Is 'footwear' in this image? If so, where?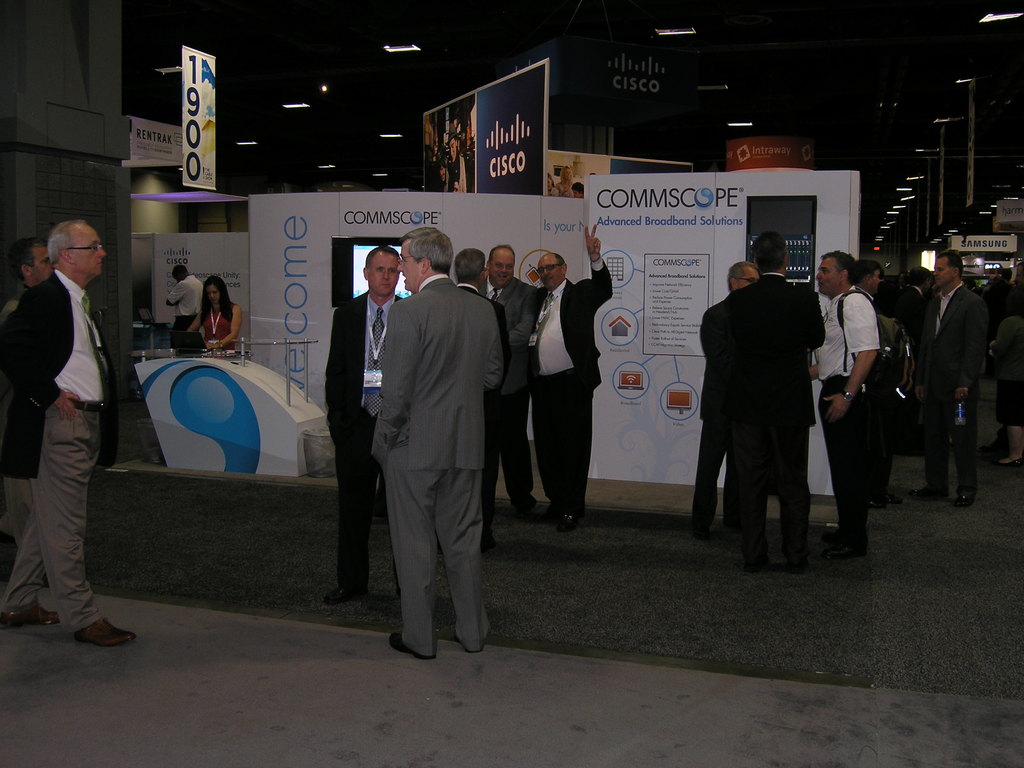
Yes, at pyautogui.locateOnScreen(744, 557, 769, 575).
